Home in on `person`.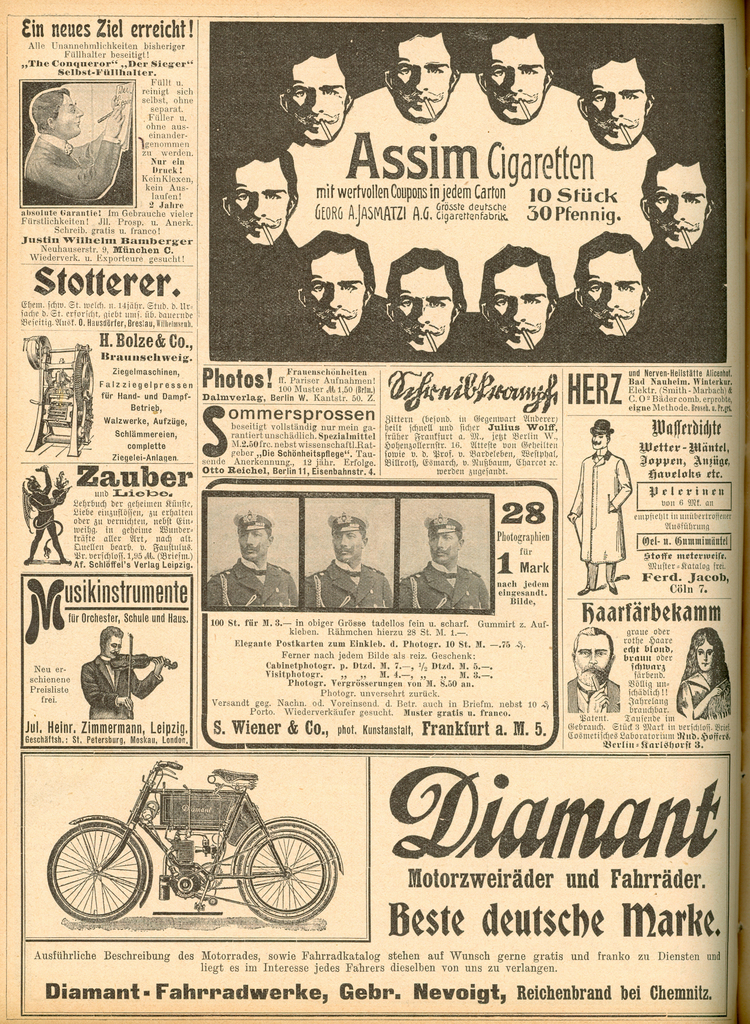
Homed in at <box>81,625,163,718</box>.
